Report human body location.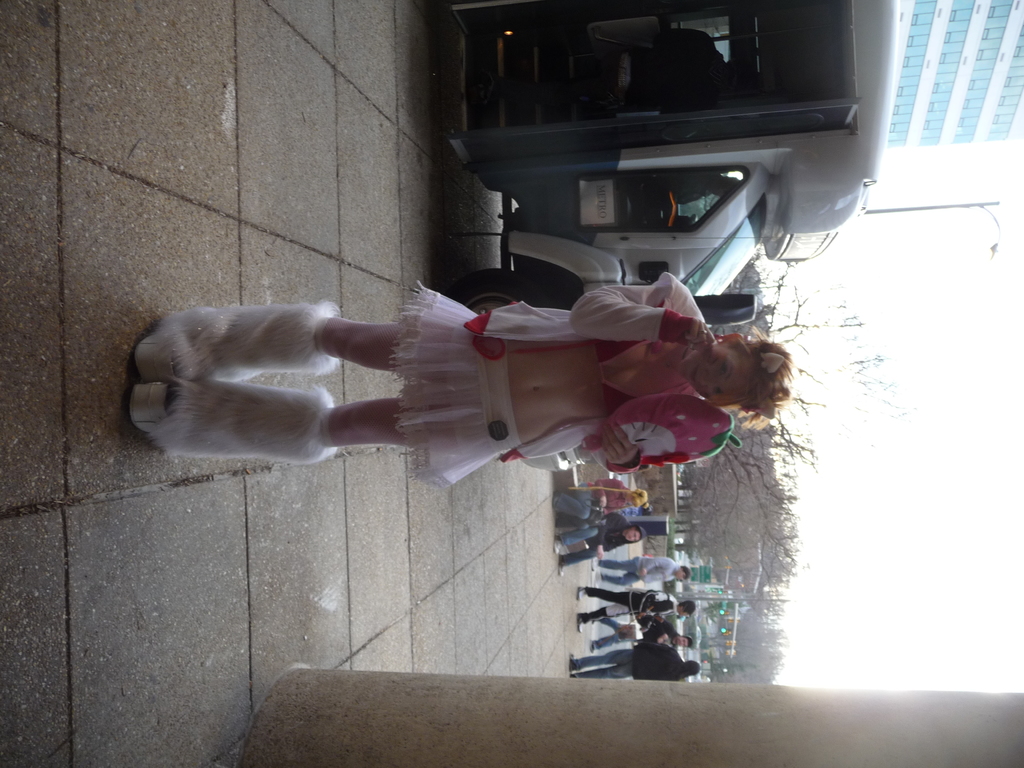
Report: [left=572, top=468, right=640, bottom=531].
